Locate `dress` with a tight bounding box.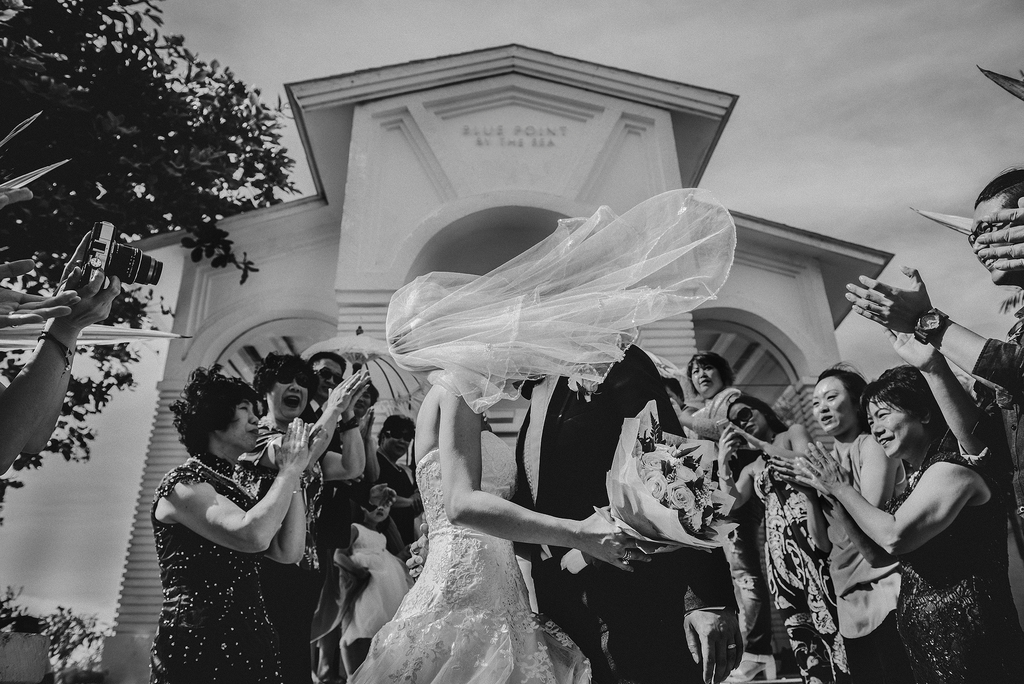
[339, 525, 416, 645].
